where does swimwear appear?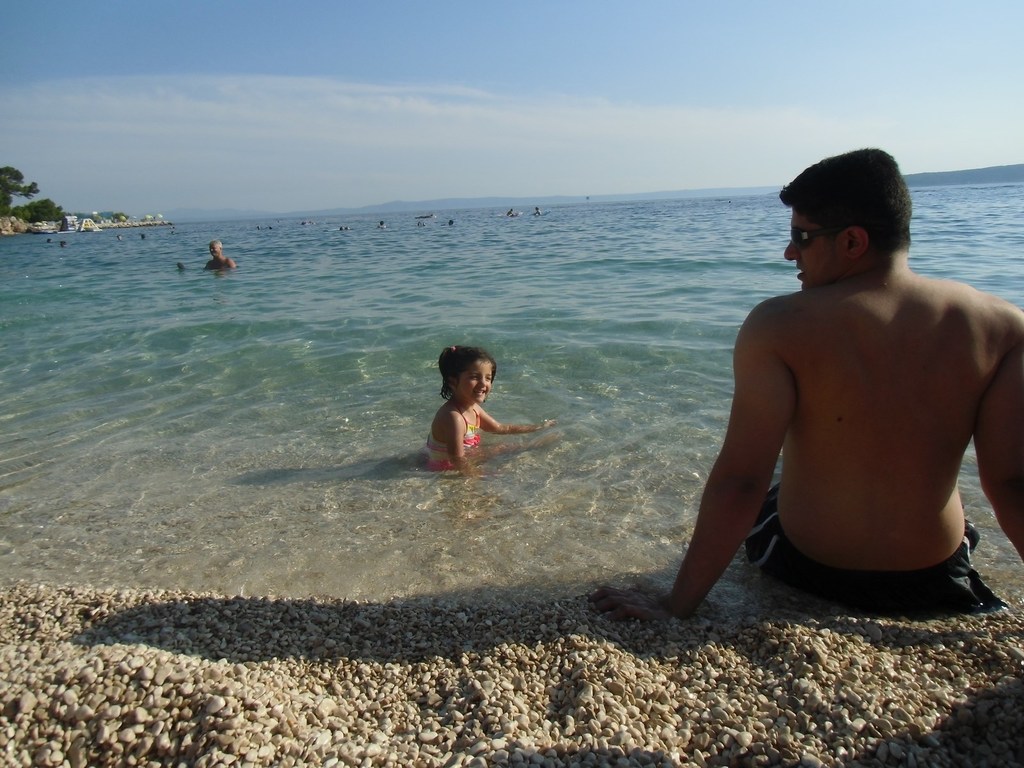
Appears at 422, 396, 481, 476.
